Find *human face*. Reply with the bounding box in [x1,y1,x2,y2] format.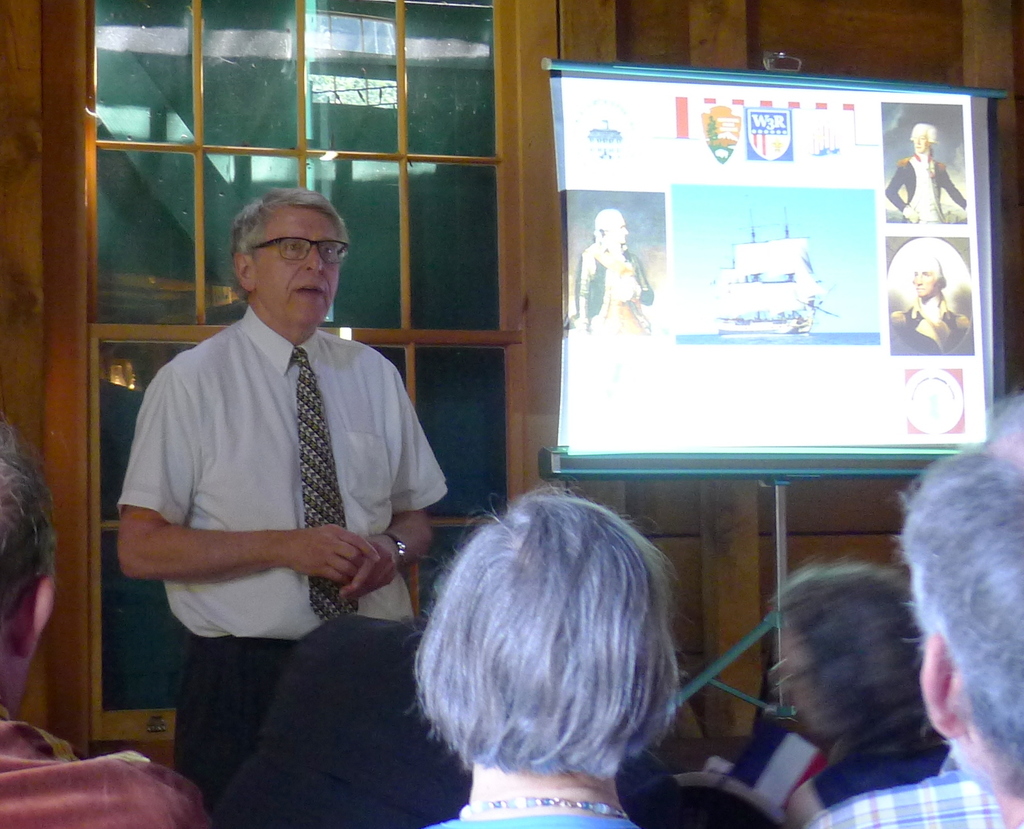
[916,130,927,155].
